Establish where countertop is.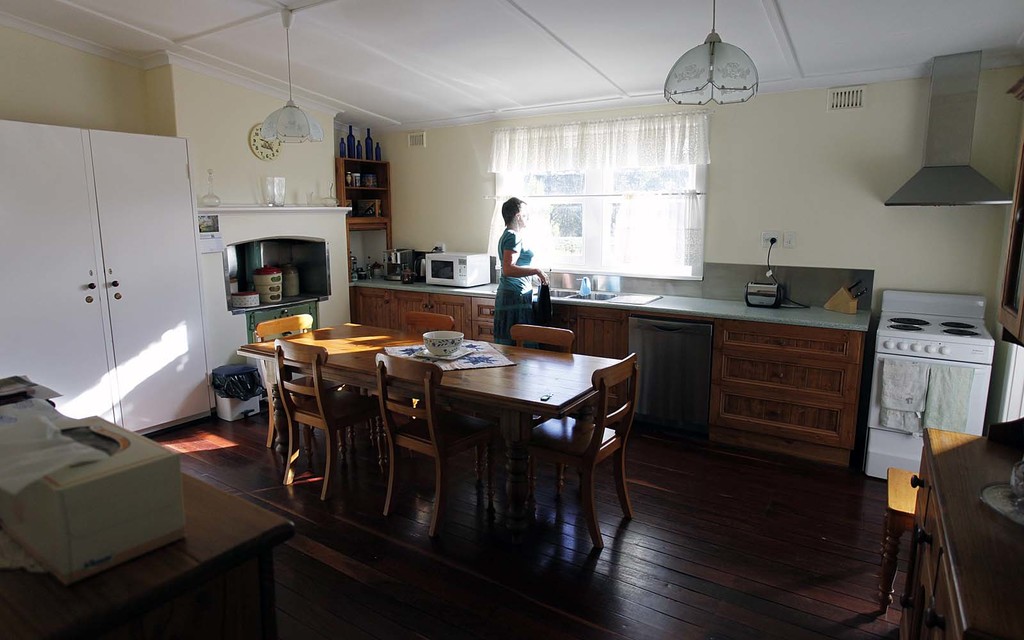
Established at {"x1": 0, "y1": 474, "x2": 300, "y2": 639}.
